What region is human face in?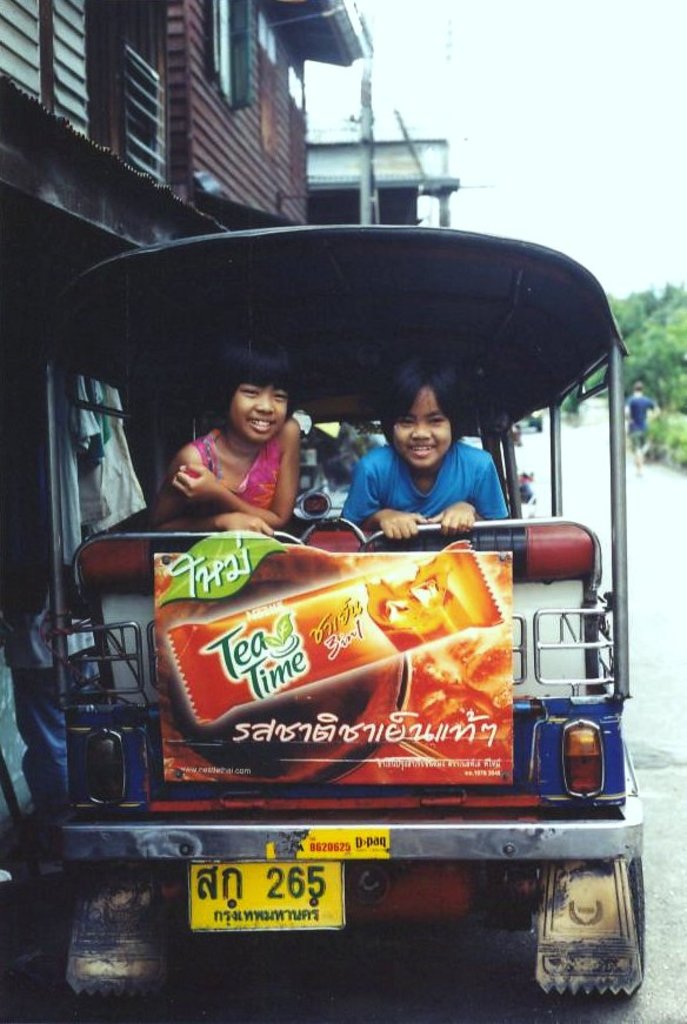
rect(222, 374, 285, 443).
